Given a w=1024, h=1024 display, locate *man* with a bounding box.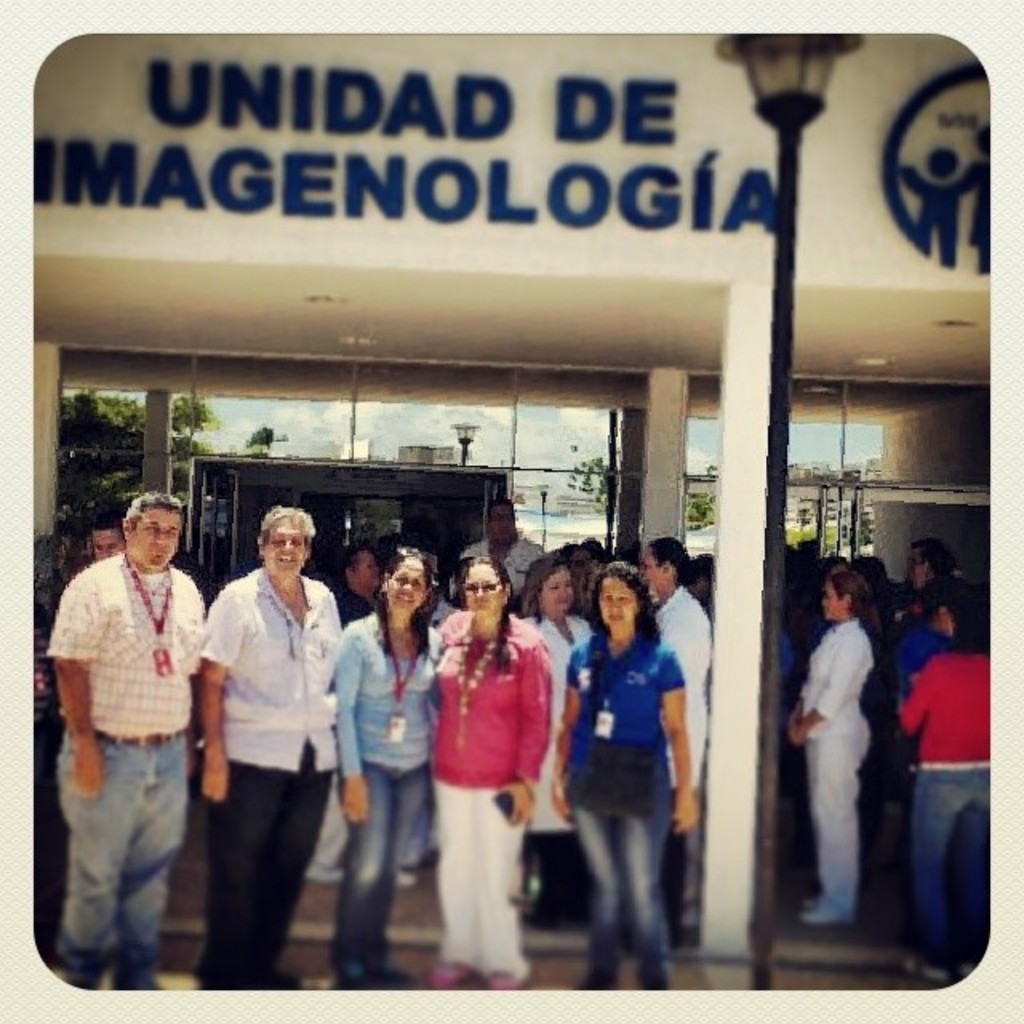
Located: box(197, 496, 349, 989).
